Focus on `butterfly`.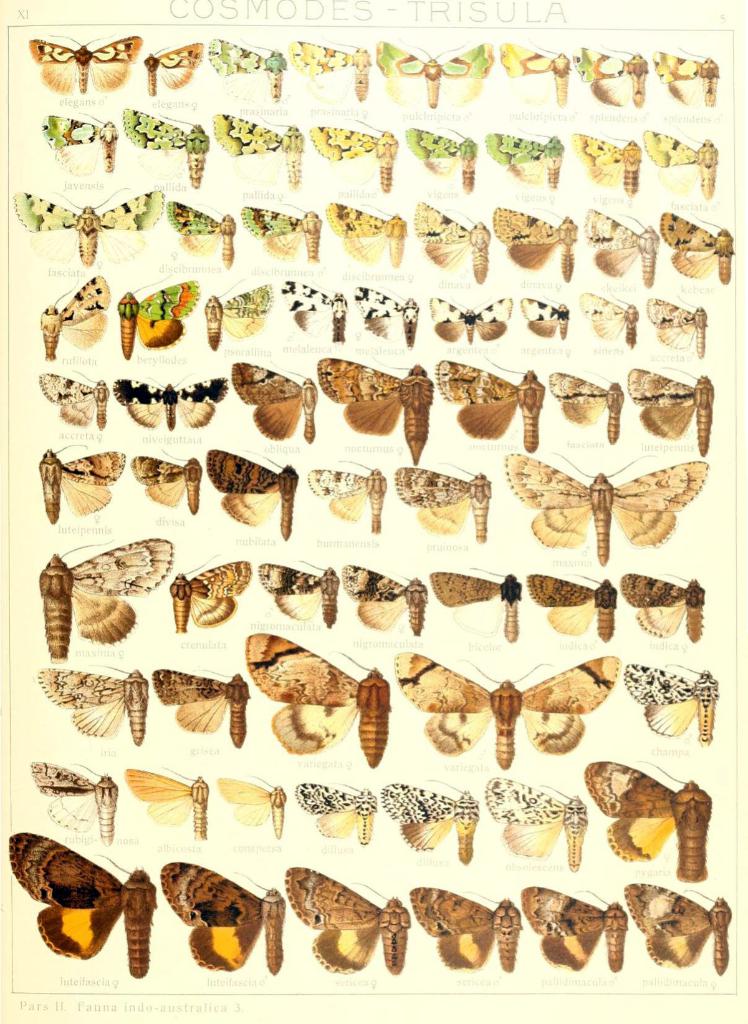
Focused at <box>335,563,432,638</box>.
